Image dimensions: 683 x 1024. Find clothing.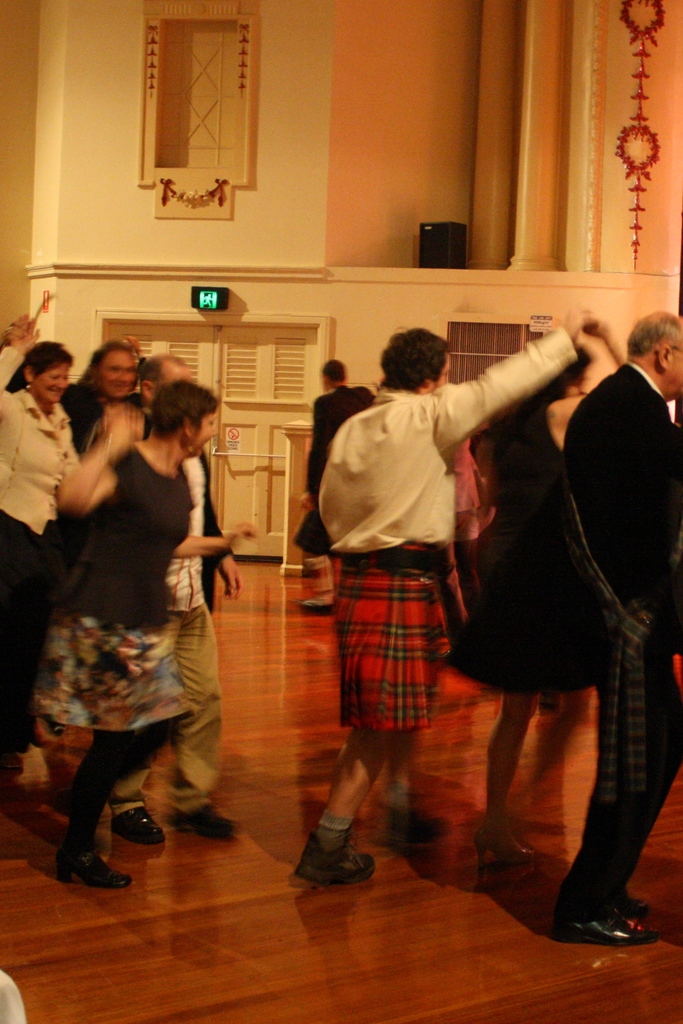
<bbox>33, 419, 172, 855</bbox>.
